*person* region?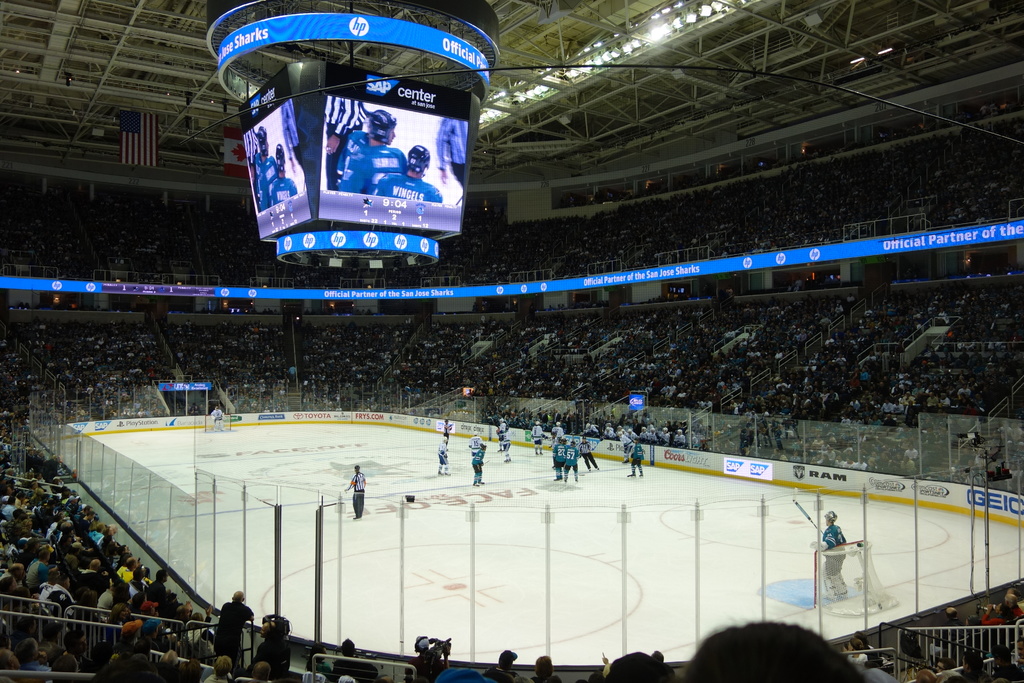
select_region(436, 427, 454, 477)
